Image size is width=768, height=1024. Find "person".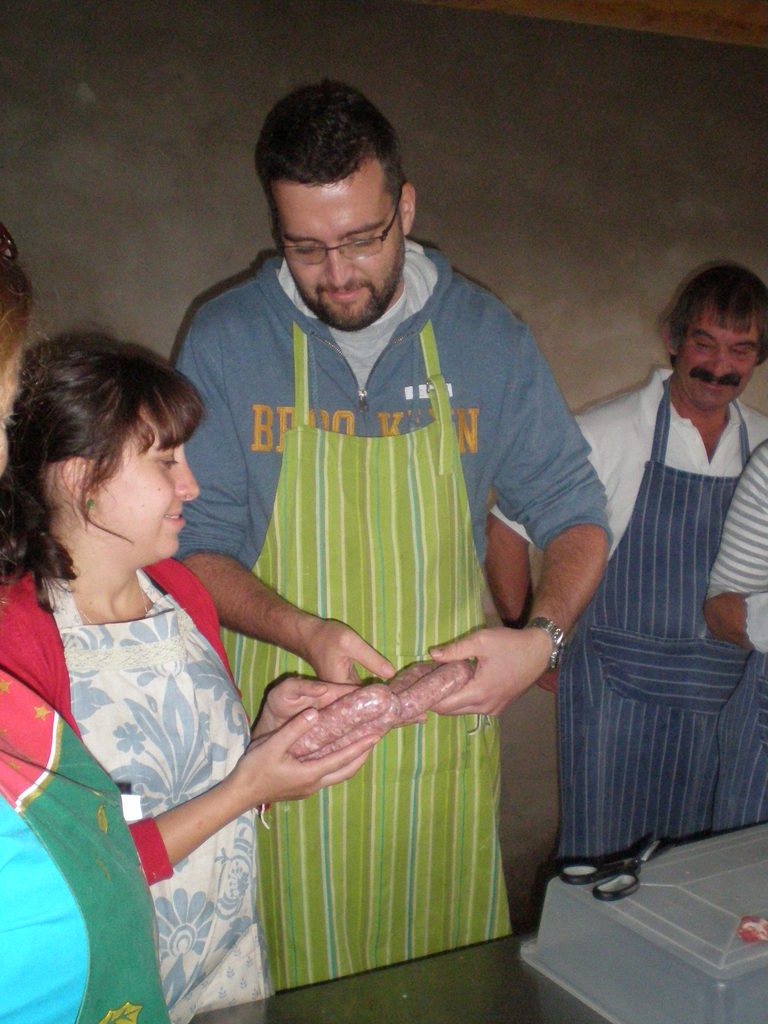
[2, 323, 383, 1023].
